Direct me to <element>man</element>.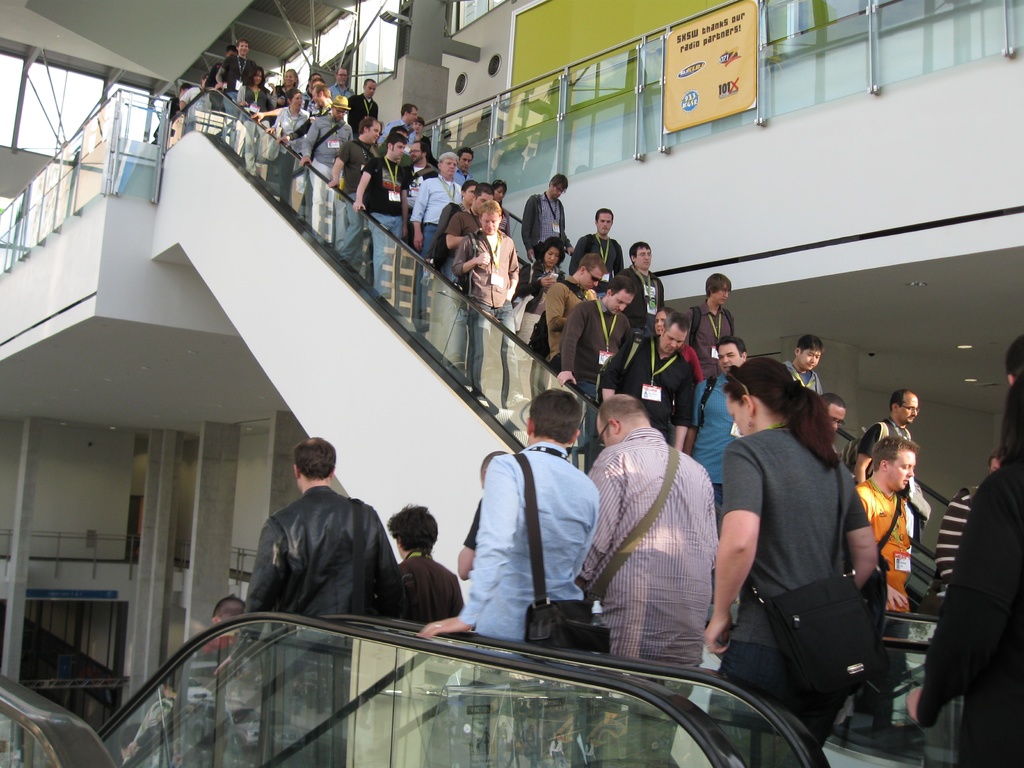
Direction: select_region(351, 74, 377, 130).
